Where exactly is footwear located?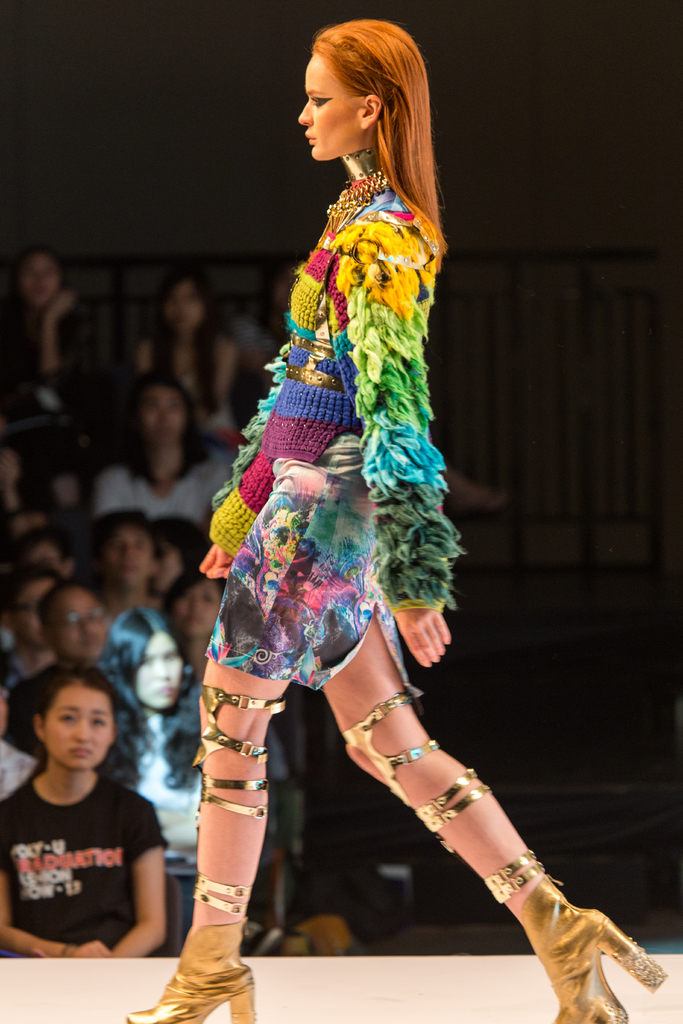
Its bounding box is 537/882/670/1023.
